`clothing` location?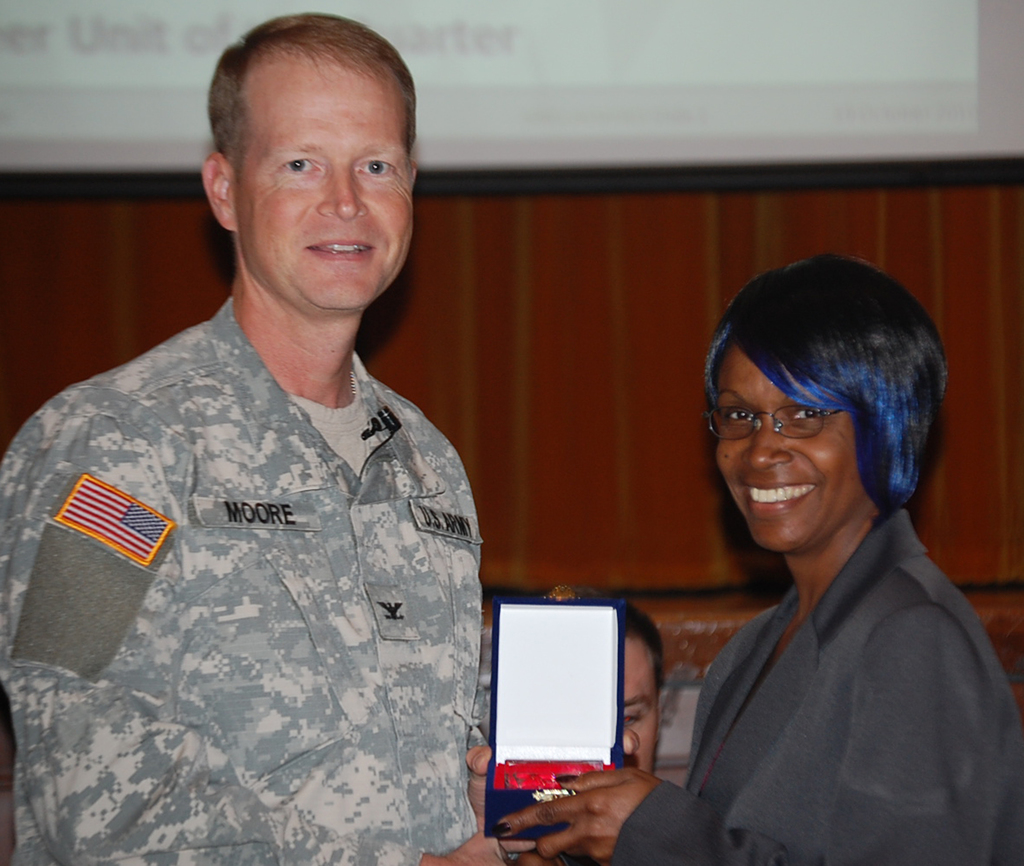
{"left": 6, "top": 246, "right": 508, "bottom": 849}
